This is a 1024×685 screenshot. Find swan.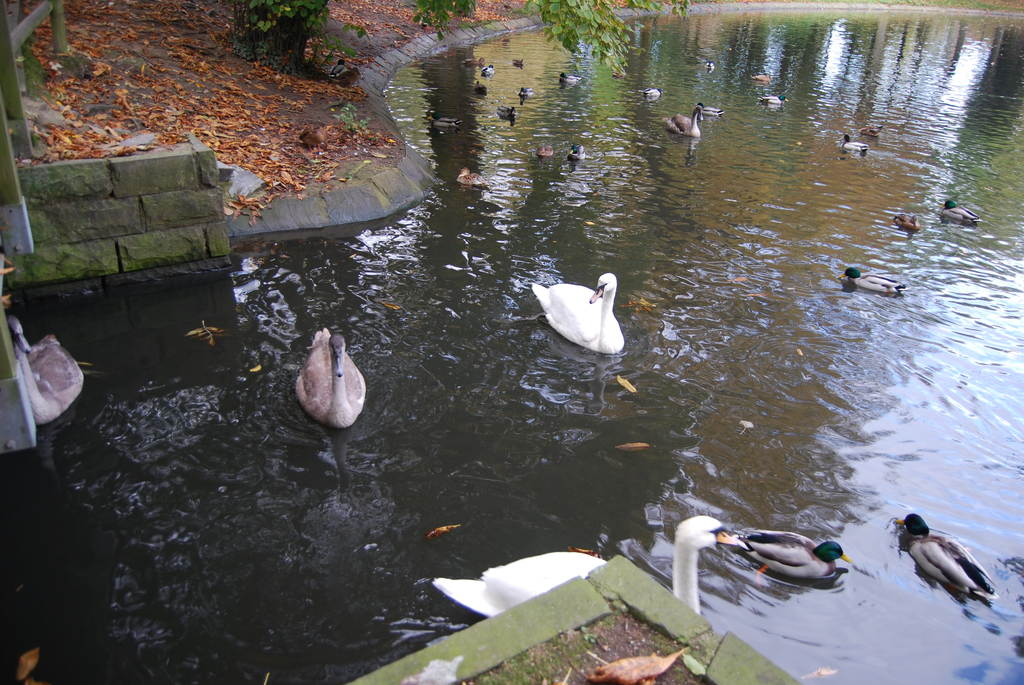
Bounding box: 531:254:639:357.
